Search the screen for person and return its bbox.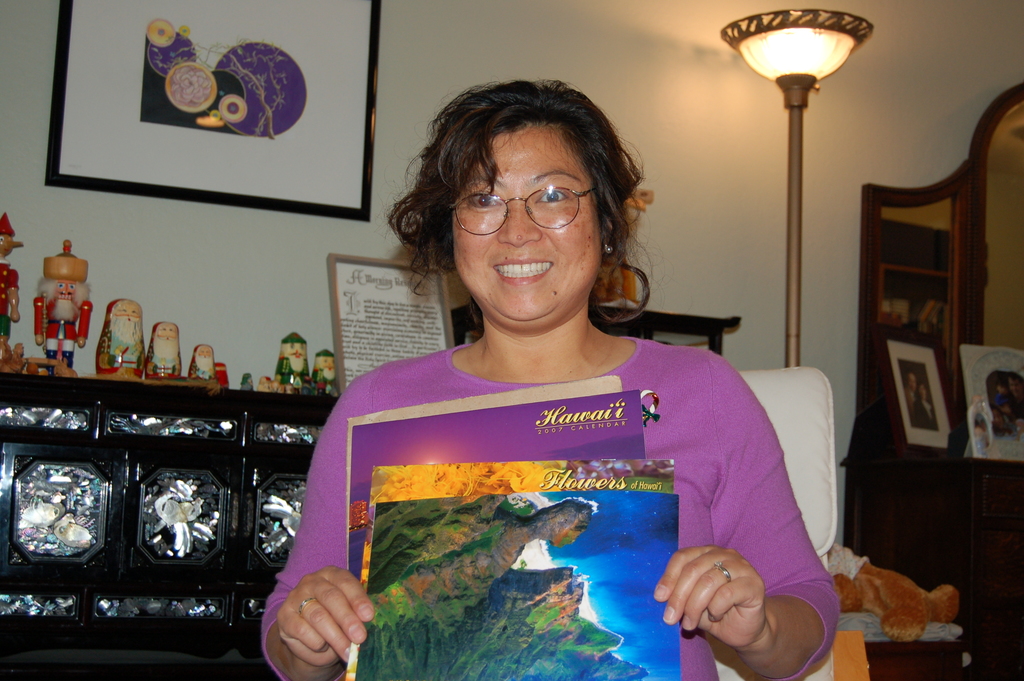
Found: bbox(257, 75, 840, 680).
